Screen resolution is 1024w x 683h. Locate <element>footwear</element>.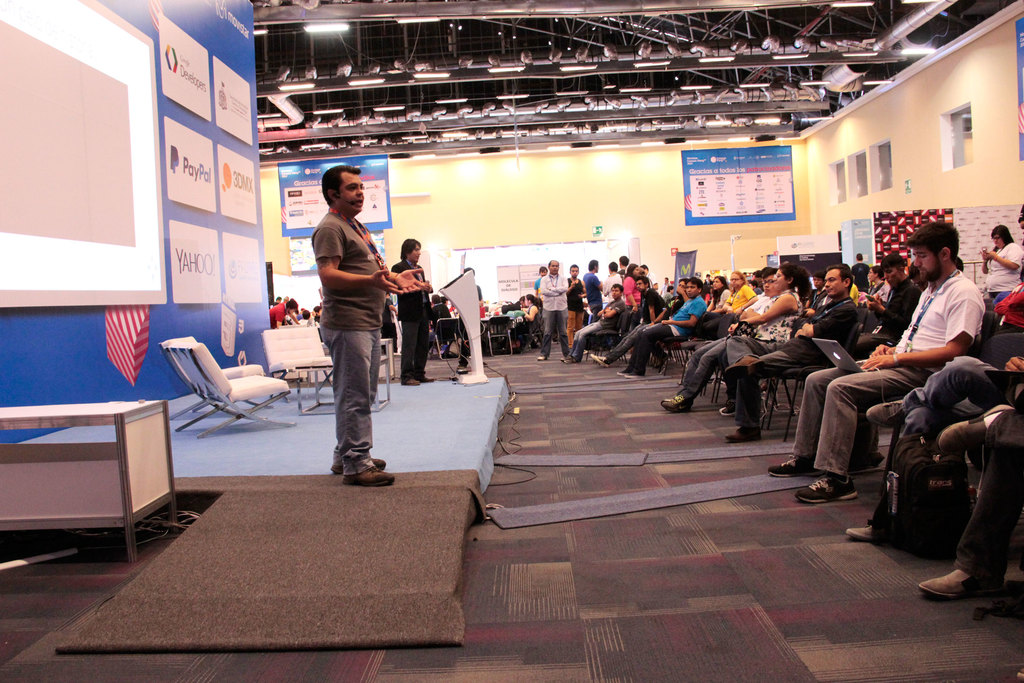
(799,475,858,506).
